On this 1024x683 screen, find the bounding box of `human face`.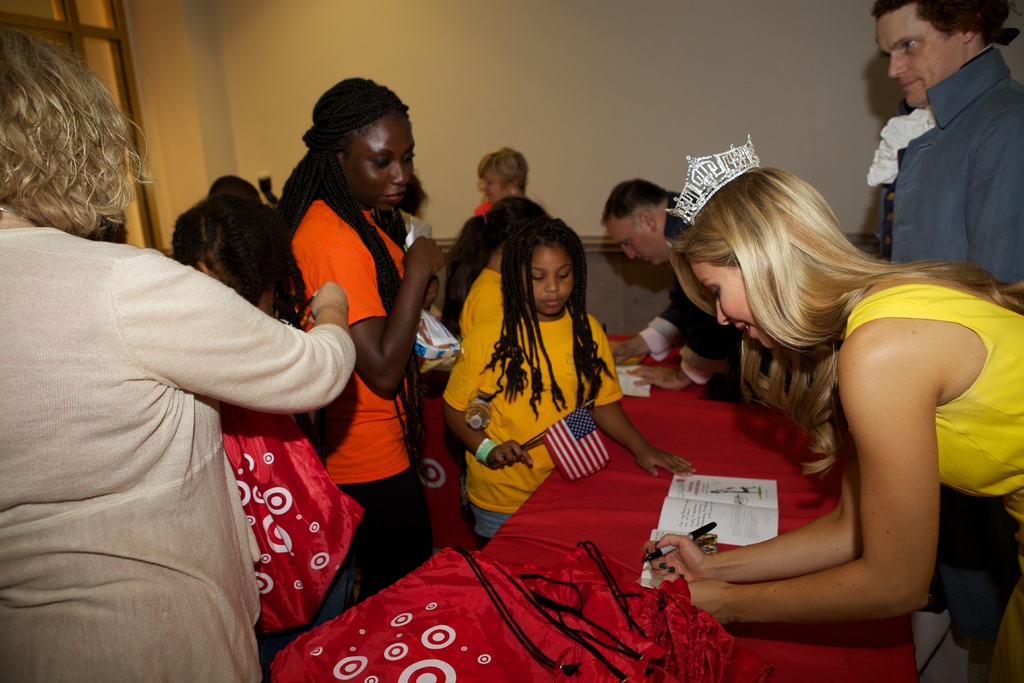
Bounding box: left=690, top=260, right=781, bottom=353.
